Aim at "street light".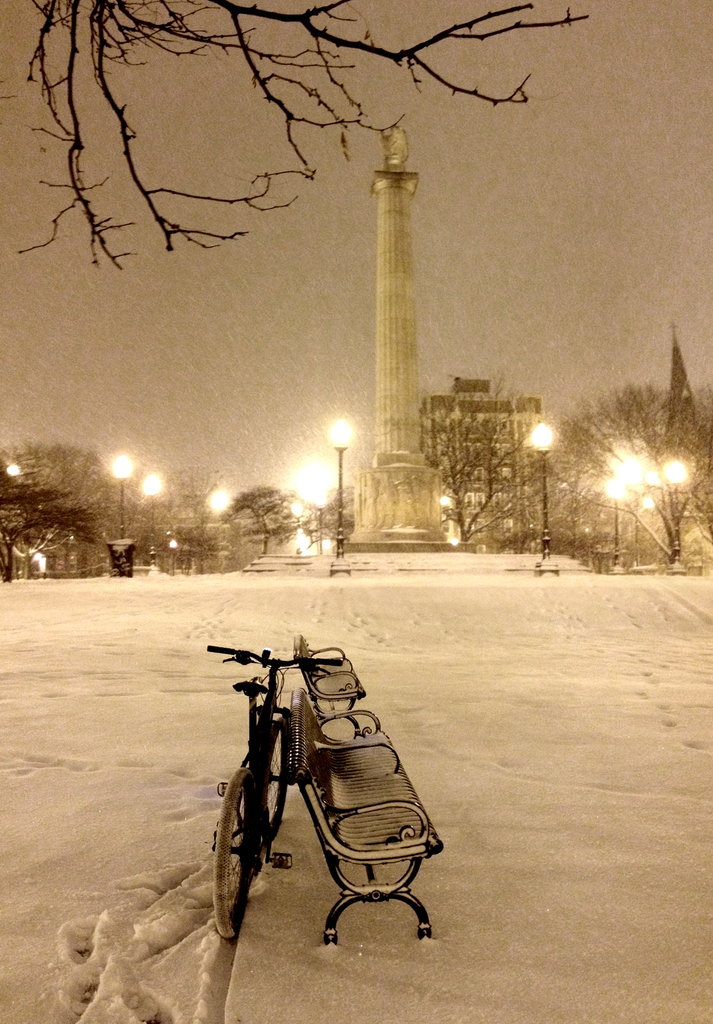
Aimed at detection(102, 450, 134, 546).
